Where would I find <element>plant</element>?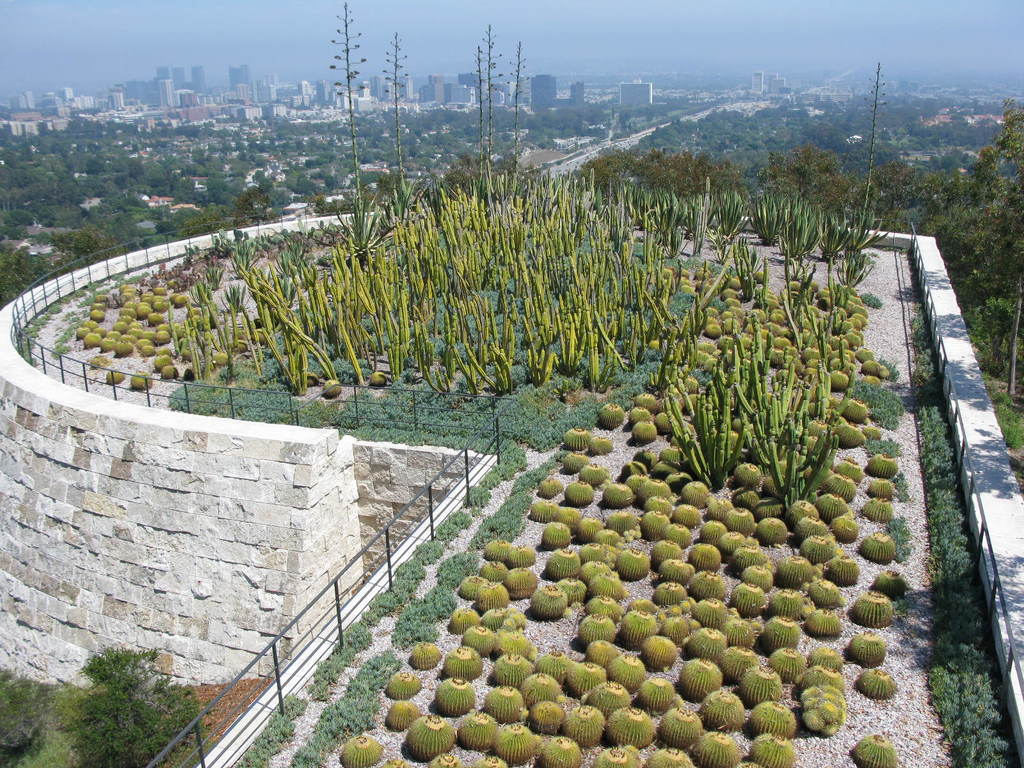
At (836, 625, 886, 664).
